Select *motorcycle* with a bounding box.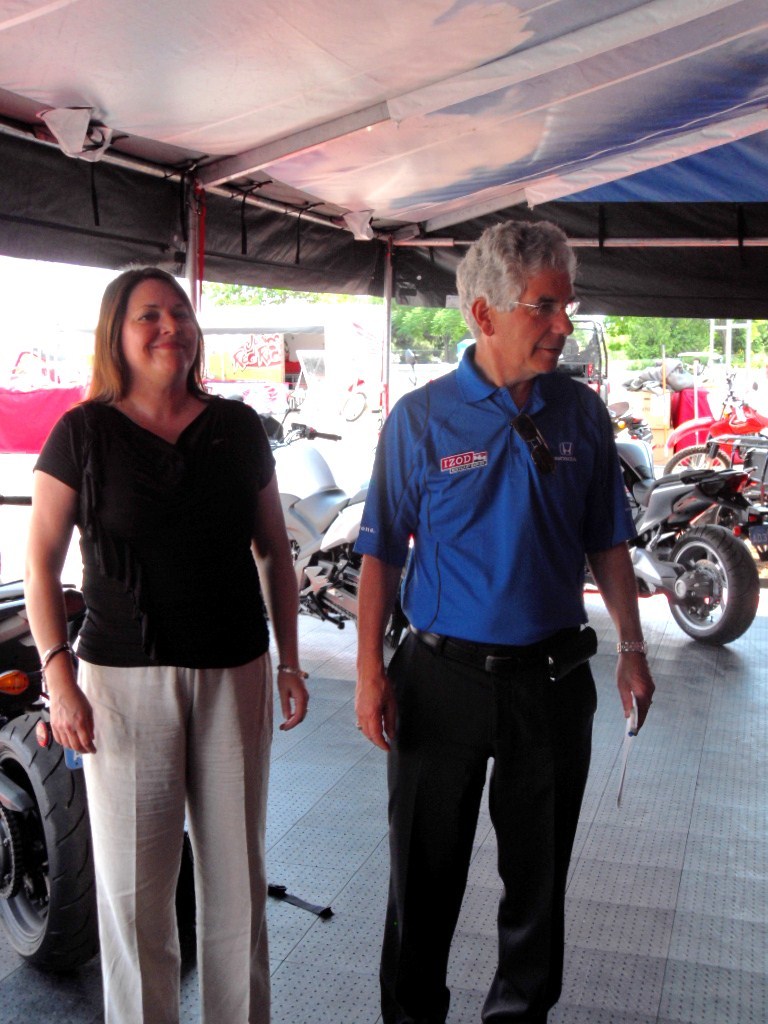
BBox(232, 395, 394, 645).
